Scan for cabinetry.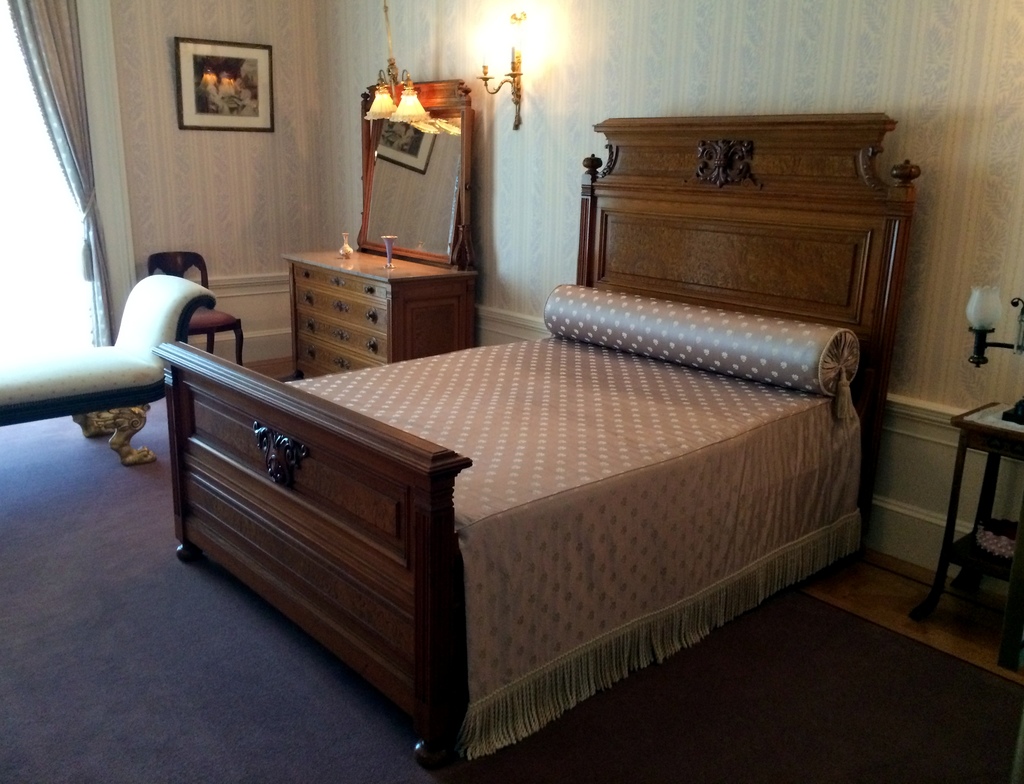
Scan result: {"left": 335, "top": 349, "right": 374, "bottom": 374}.
